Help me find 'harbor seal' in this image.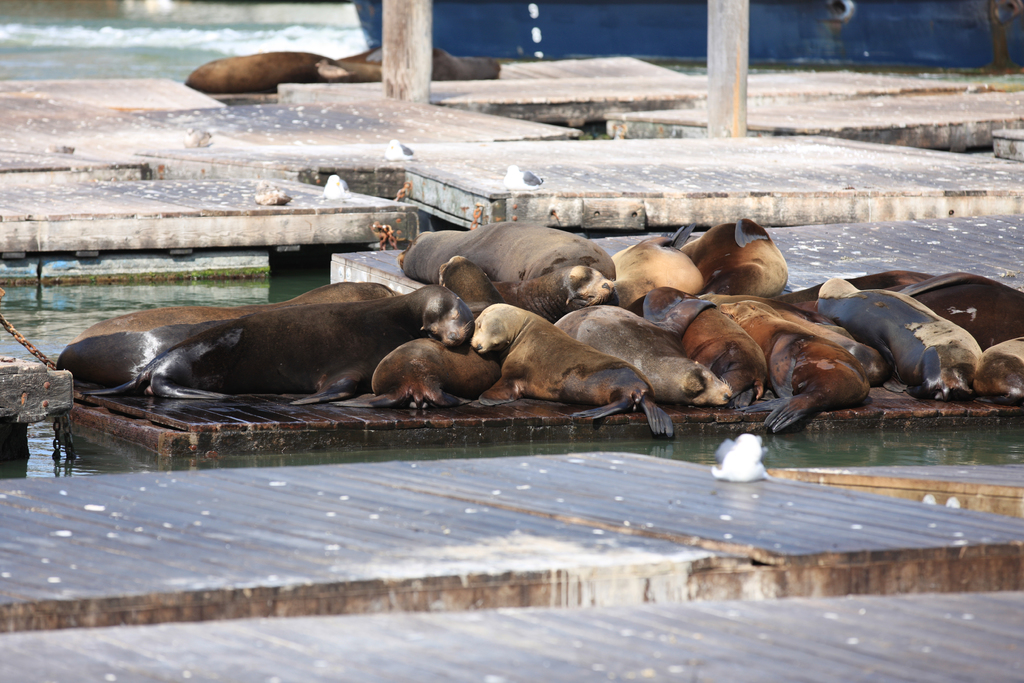
Found it: bbox=(468, 302, 685, 420).
